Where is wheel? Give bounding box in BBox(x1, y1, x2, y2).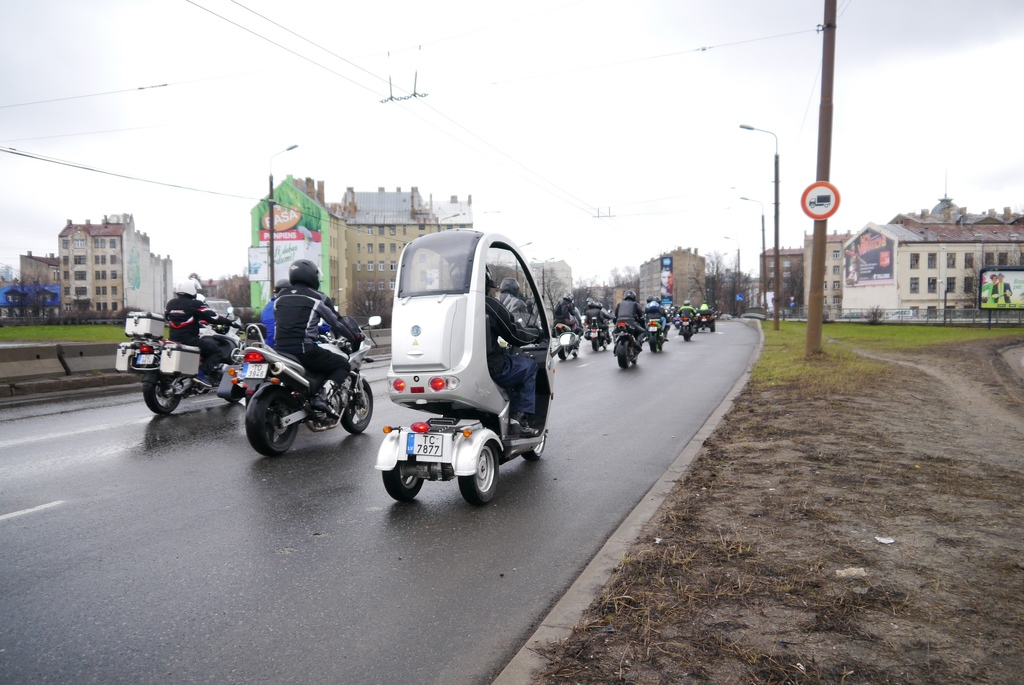
BBox(617, 339, 636, 367).
